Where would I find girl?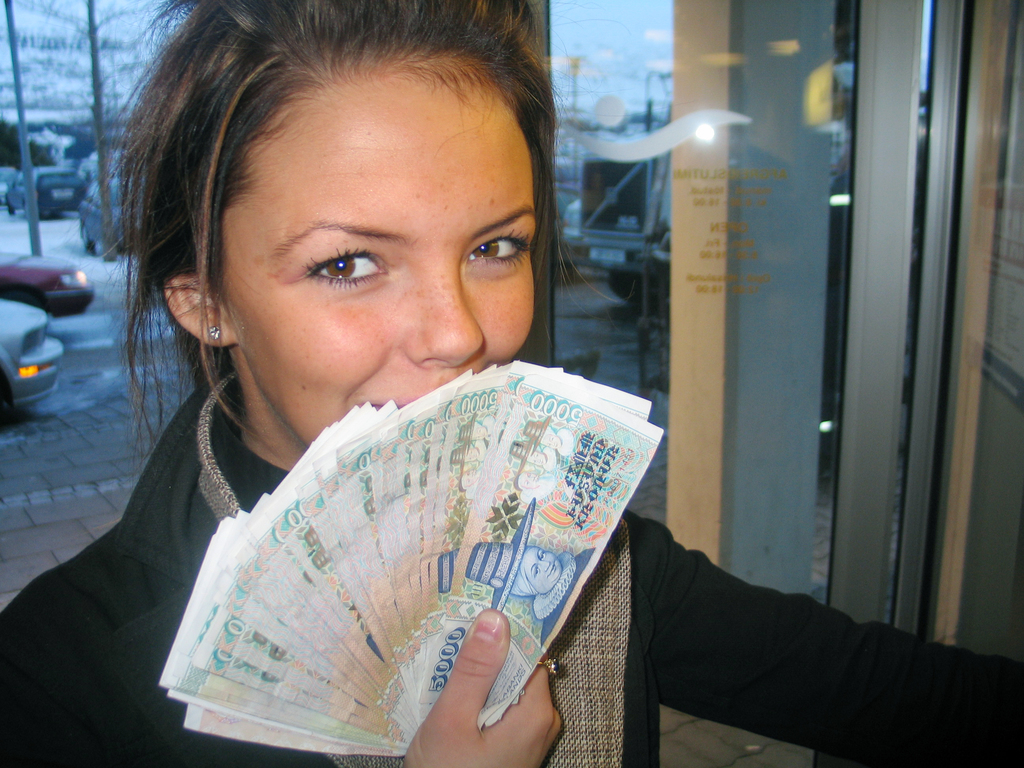
At [left=1, top=0, right=1020, bottom=764].
